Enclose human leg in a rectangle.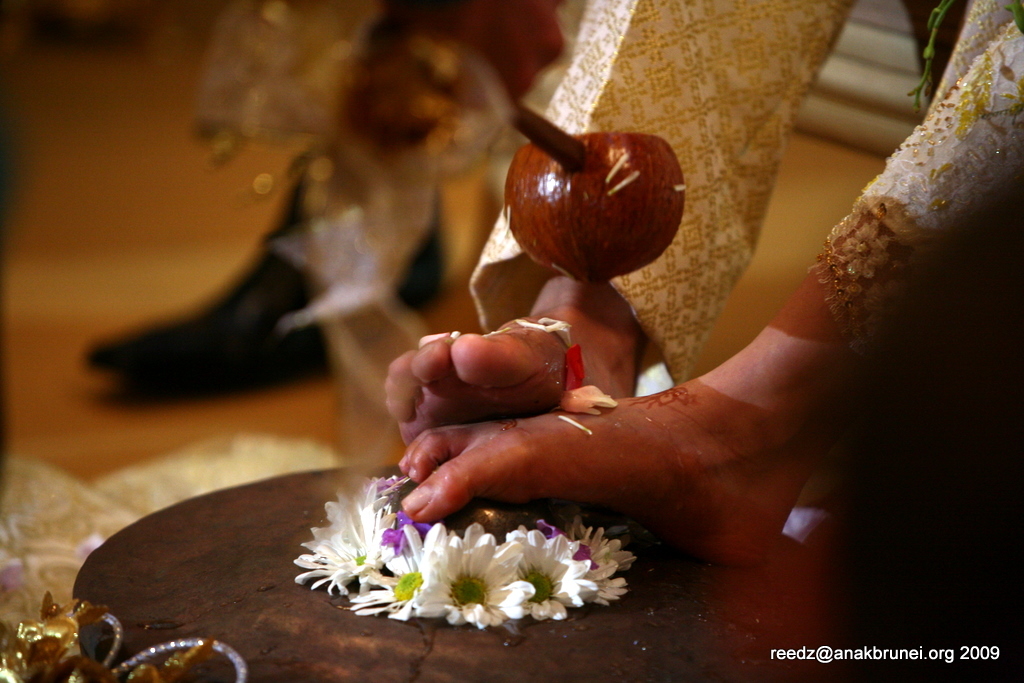
424:0:1023:570.
